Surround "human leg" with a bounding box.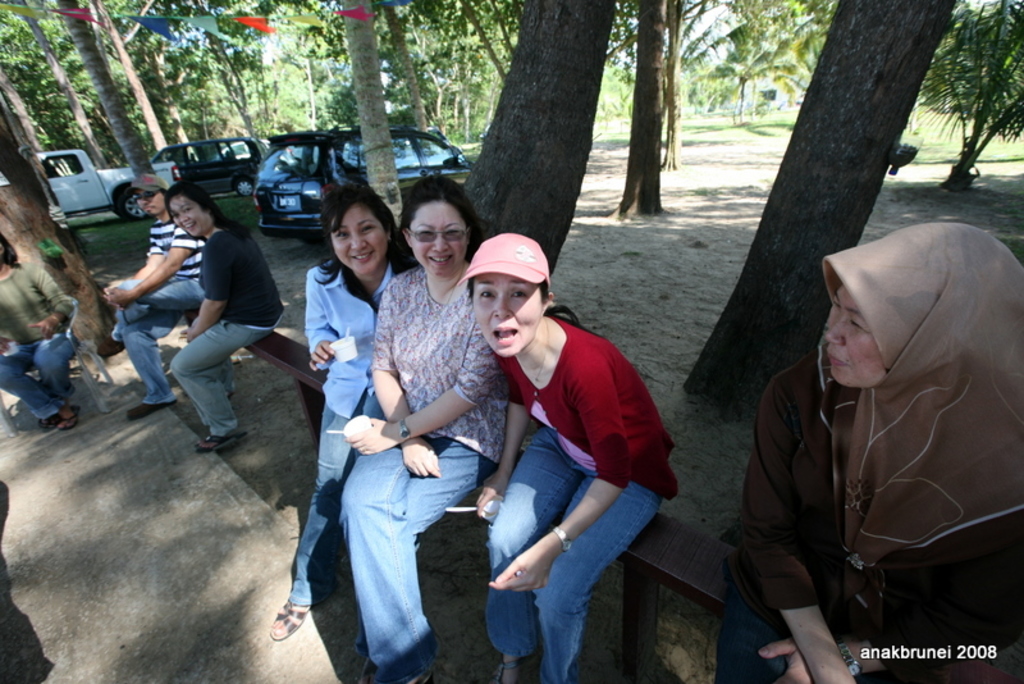
Rect(403, 441, 489, 546).
